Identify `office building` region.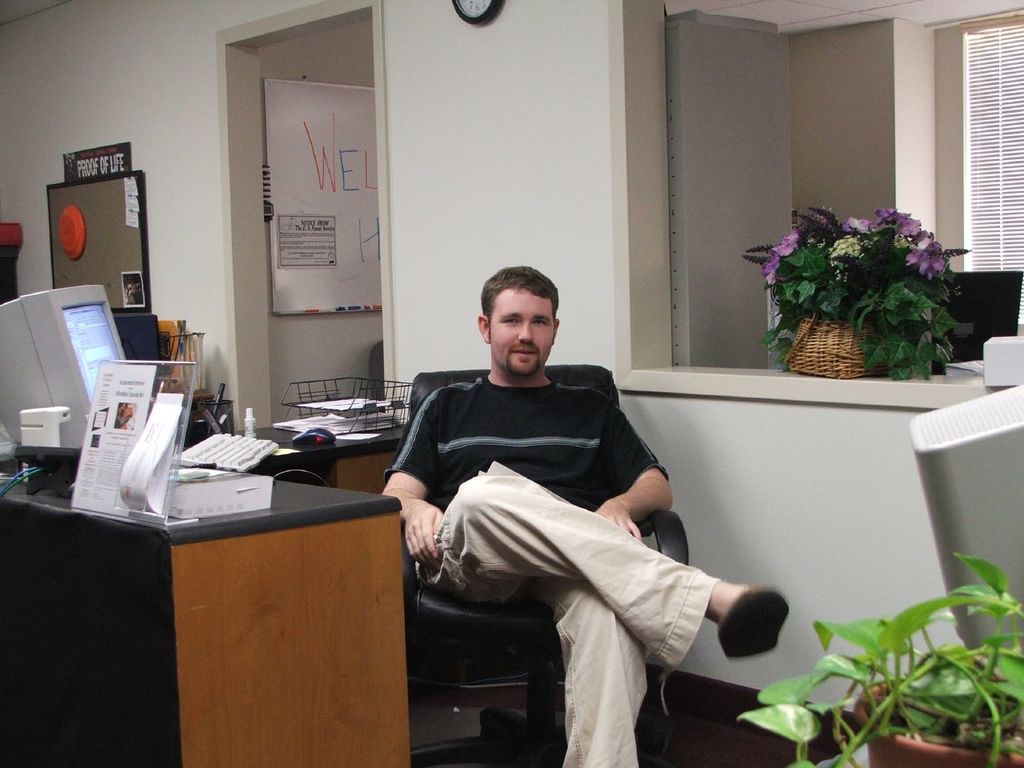
Region: bbox=(0, 18, 941, 767).
